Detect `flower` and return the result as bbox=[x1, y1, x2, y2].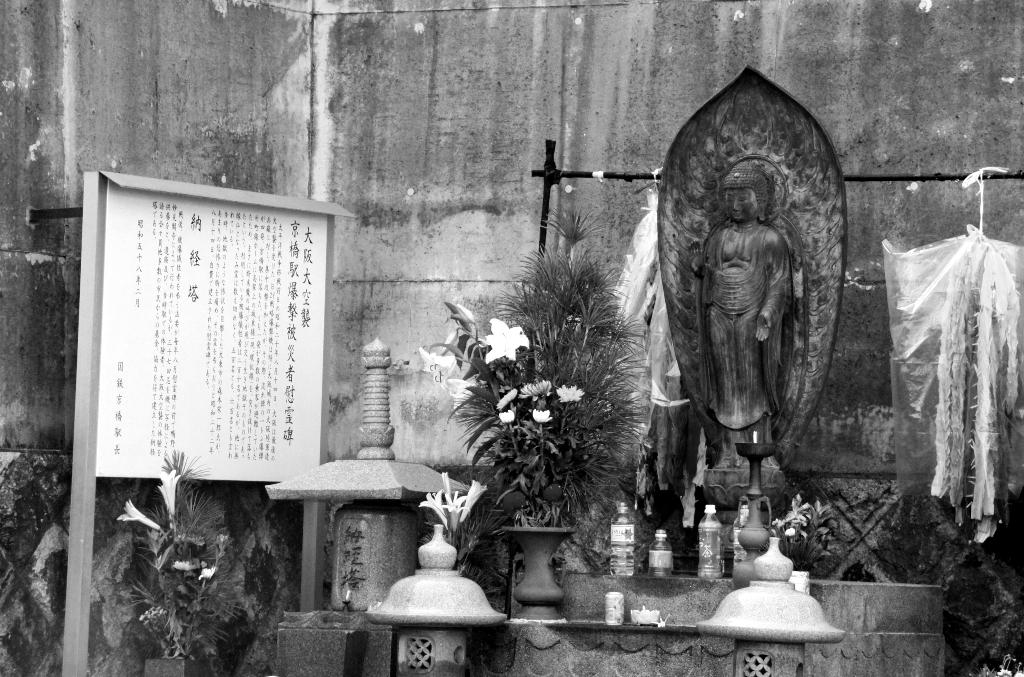
bbox=[173, 558, 196, 572].
